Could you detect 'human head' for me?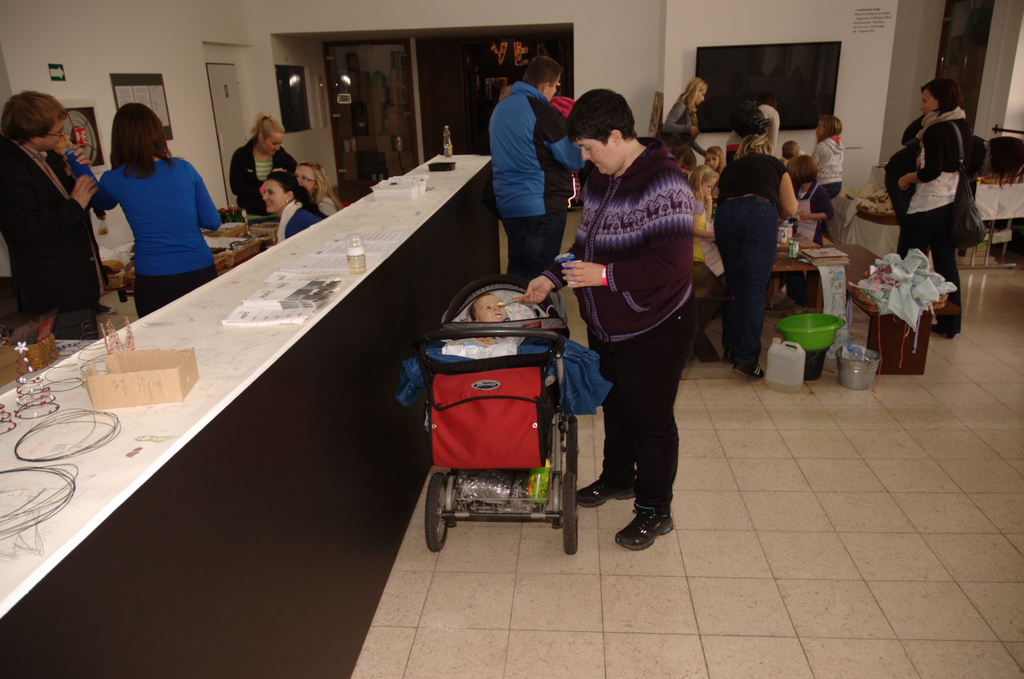
Detection result: {"left": 2, "top": 79, "right": 77, "bottom": 163}.
